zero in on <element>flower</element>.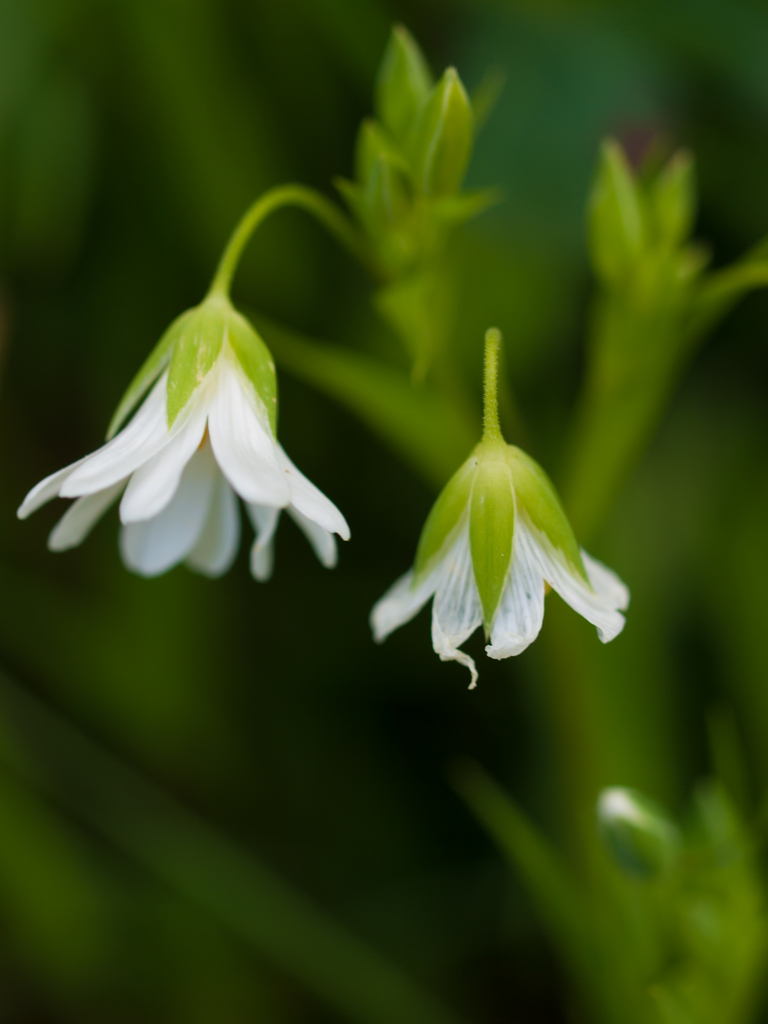
Zeroed in: locate(21, 300, 352, 578).
